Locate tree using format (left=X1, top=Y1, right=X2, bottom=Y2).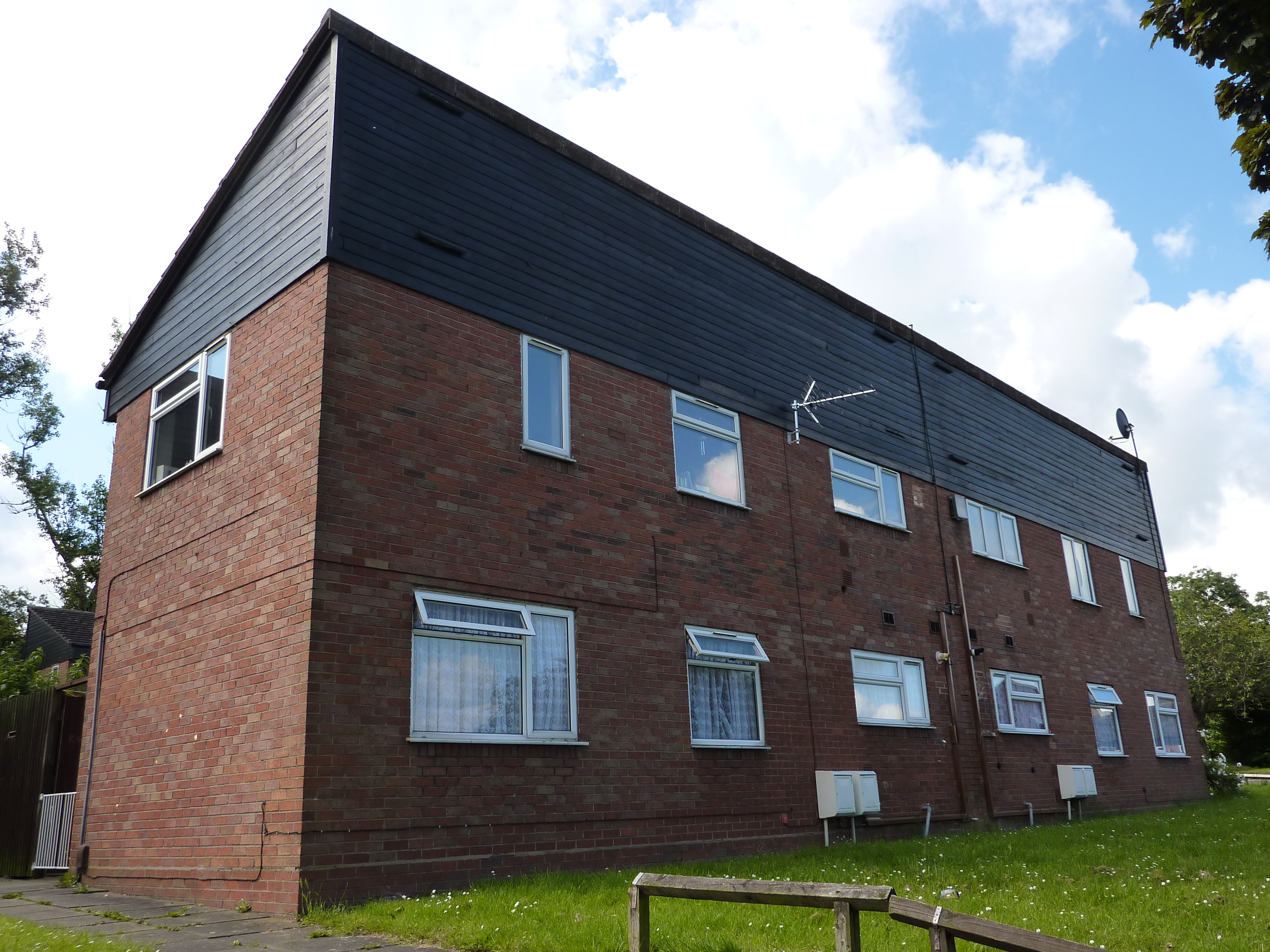
(left=396, top=0, right=442, bottom=89).
